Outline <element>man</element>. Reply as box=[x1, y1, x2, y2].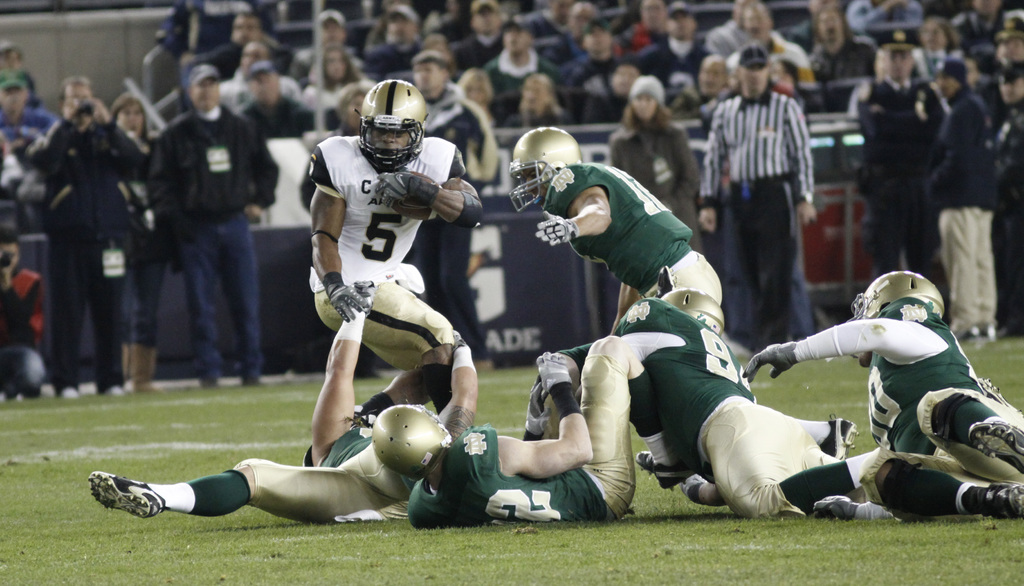
box=[509, 120, 724, 324].
